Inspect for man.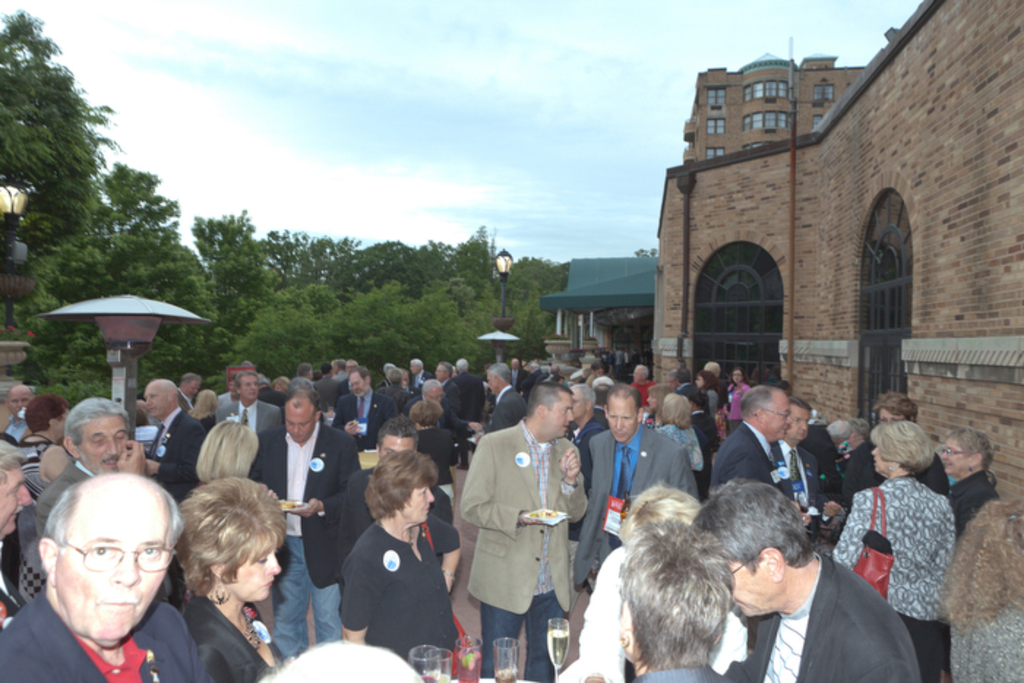
Inspection: {"x1": 572, "y1": 383, "x2": 701, "y2": 589}.
